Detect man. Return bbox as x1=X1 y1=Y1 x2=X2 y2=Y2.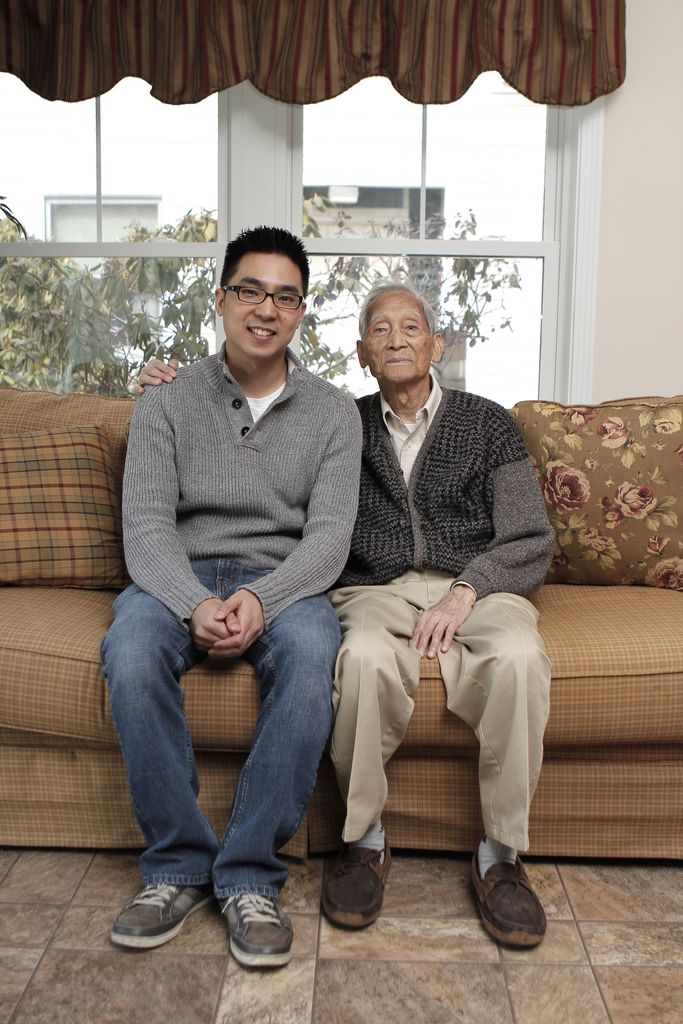
x1=129 y1=282 x2=547 y2=947.
